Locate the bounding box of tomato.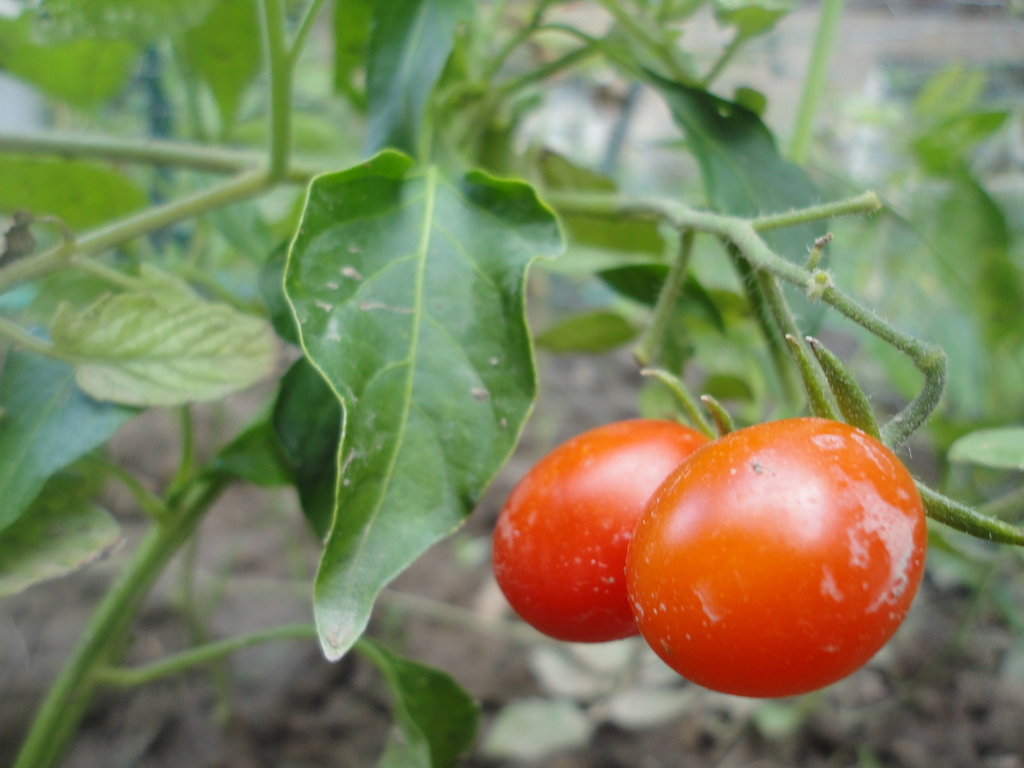
Bounding box: (x1=490, y1=419, x2=709, y2=641).
